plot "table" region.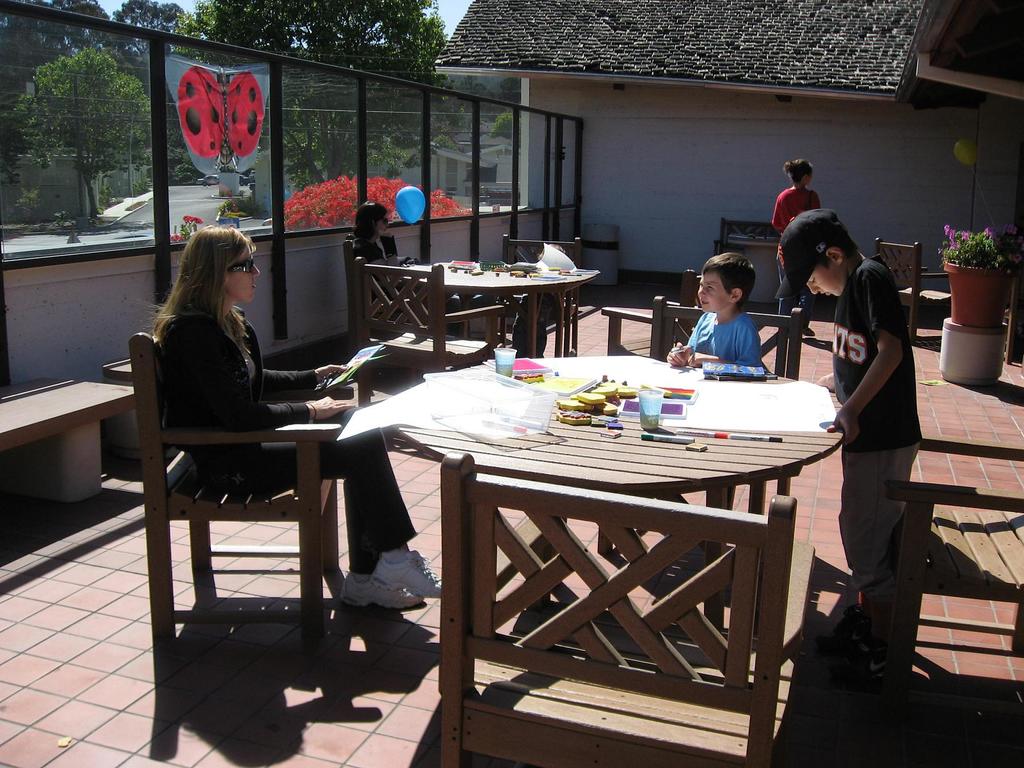
Plotted at 343,363,841,721.
